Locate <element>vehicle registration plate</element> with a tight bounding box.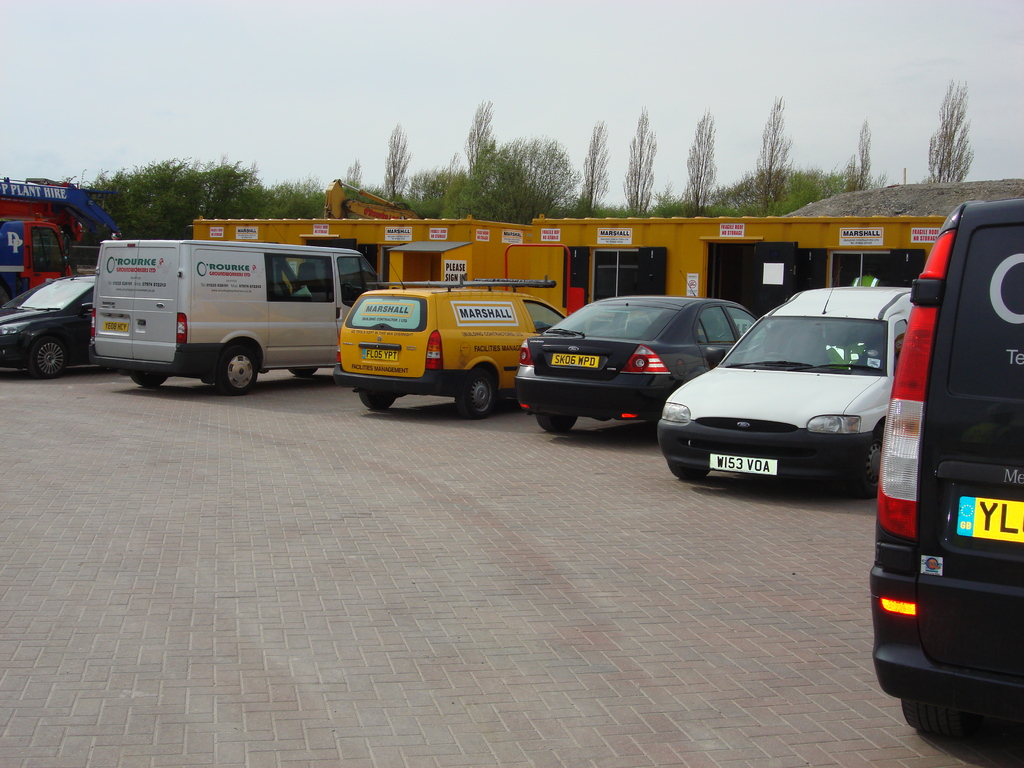
(x1=707, y1=454, x2=778, y2=475).
